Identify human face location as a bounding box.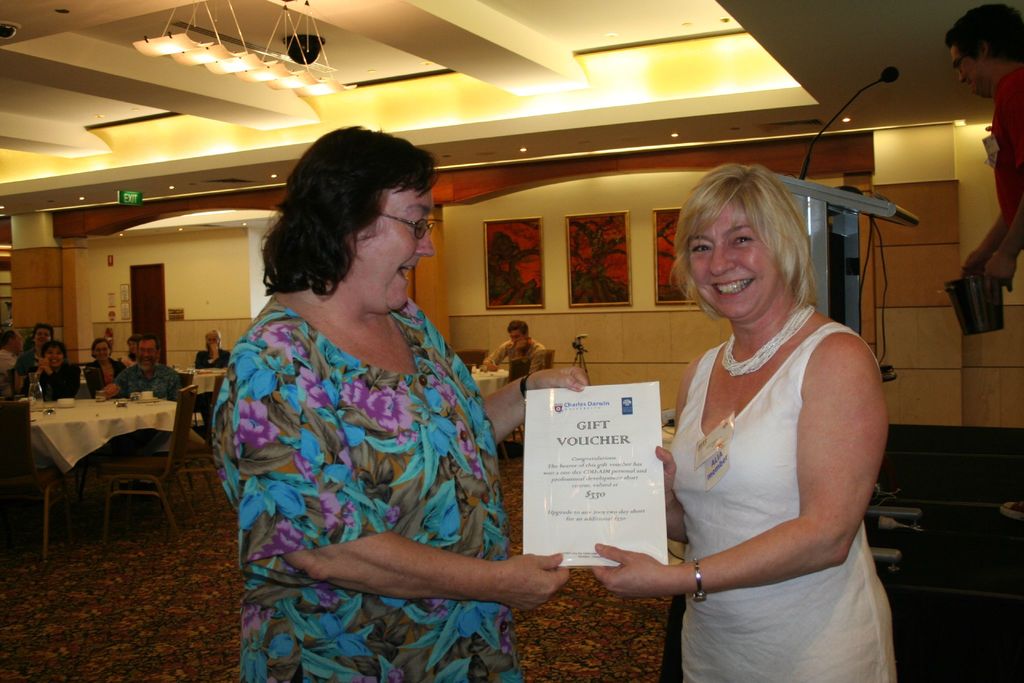
(x1=44, y1=346, x2=63, y2=370).
